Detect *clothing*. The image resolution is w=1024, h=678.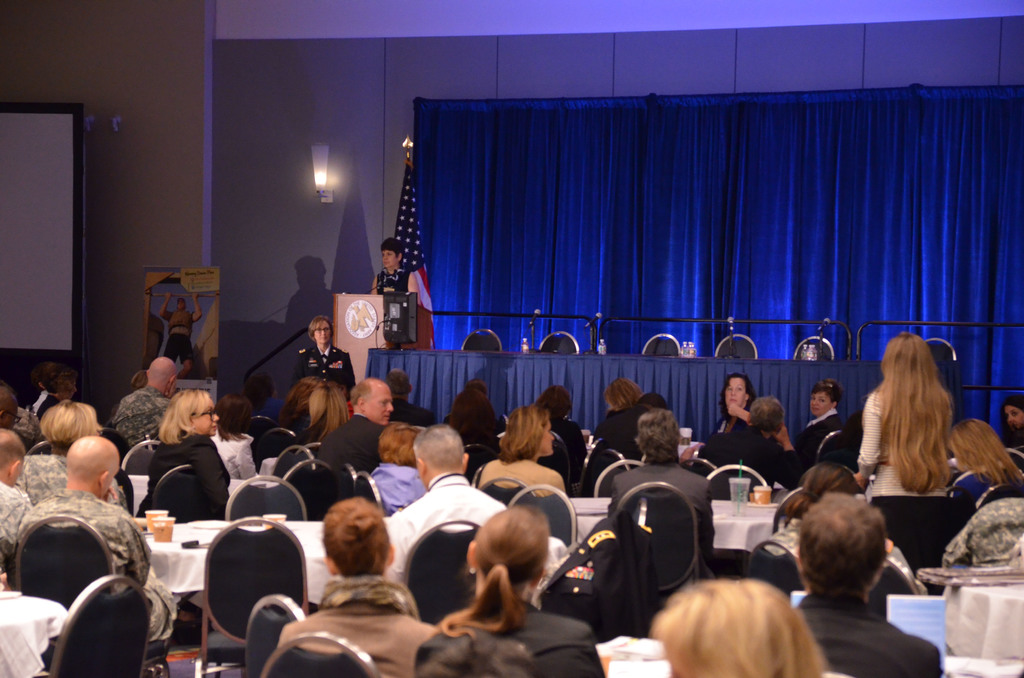
crop(790, 402, 848, 466).
